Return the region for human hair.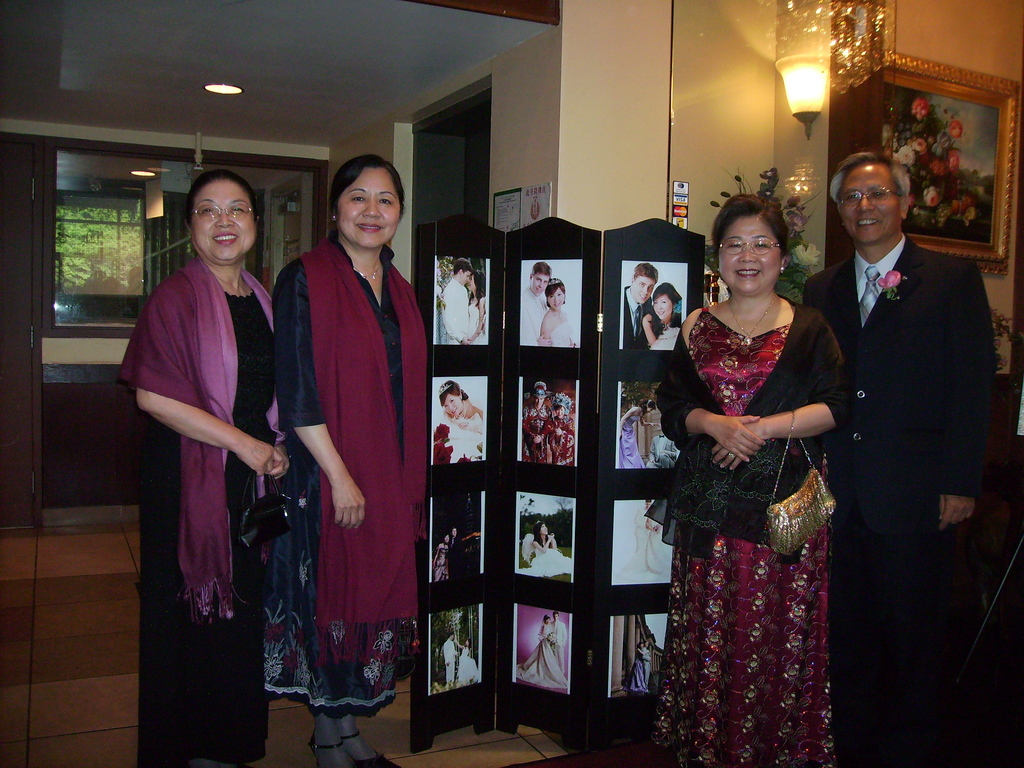
831,148,911,198.
